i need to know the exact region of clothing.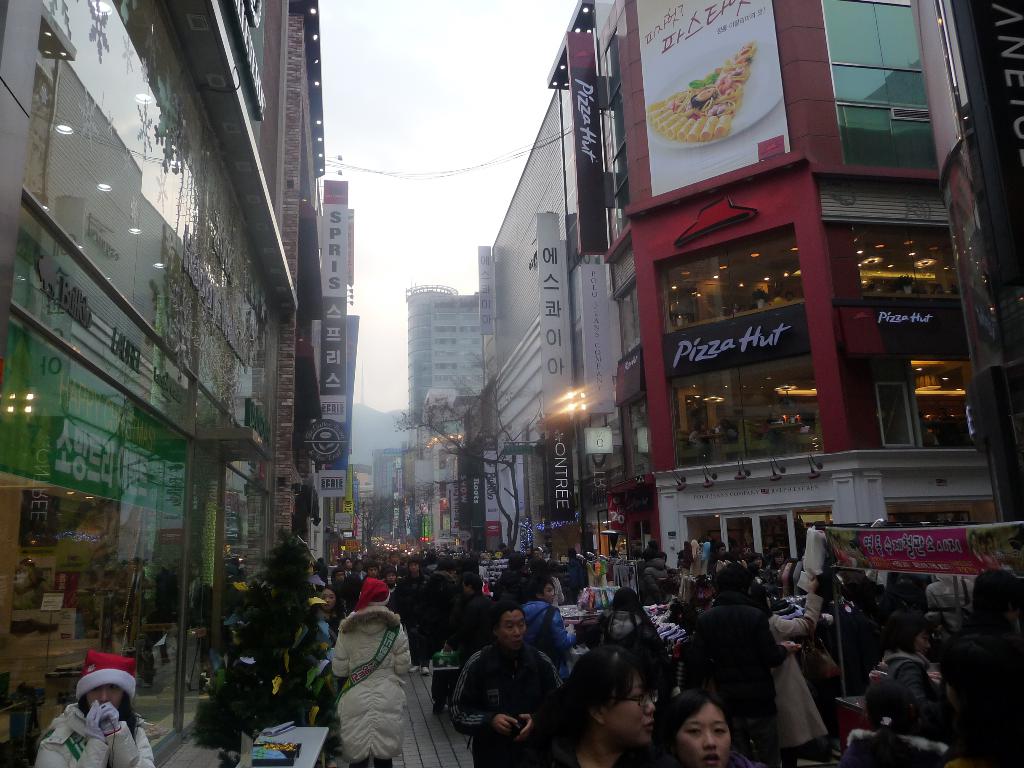
Region: Rect(688, 594, 786, 765).
